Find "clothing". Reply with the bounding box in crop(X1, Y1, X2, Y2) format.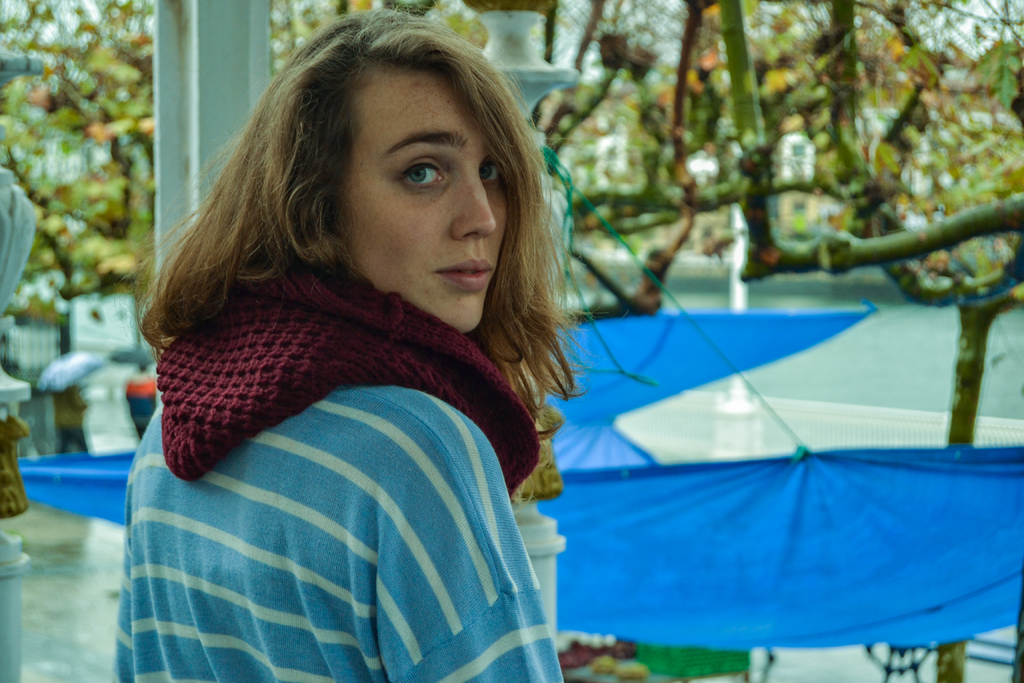
crop(115, 329, 627, 682).
